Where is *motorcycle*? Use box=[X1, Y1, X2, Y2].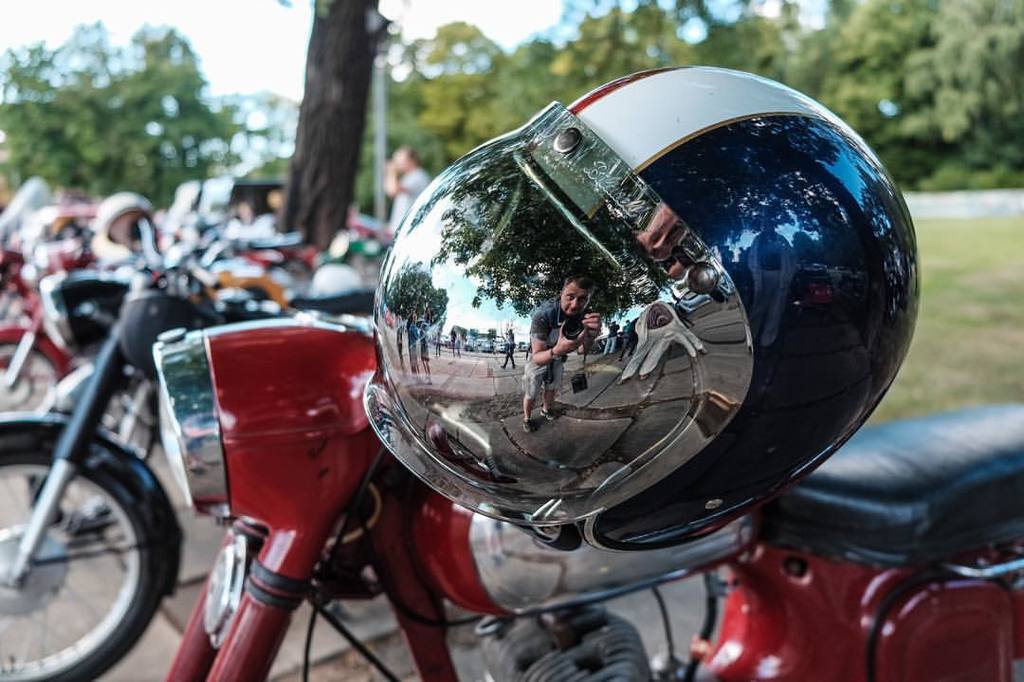
box=[30, 263, 130, 525].
